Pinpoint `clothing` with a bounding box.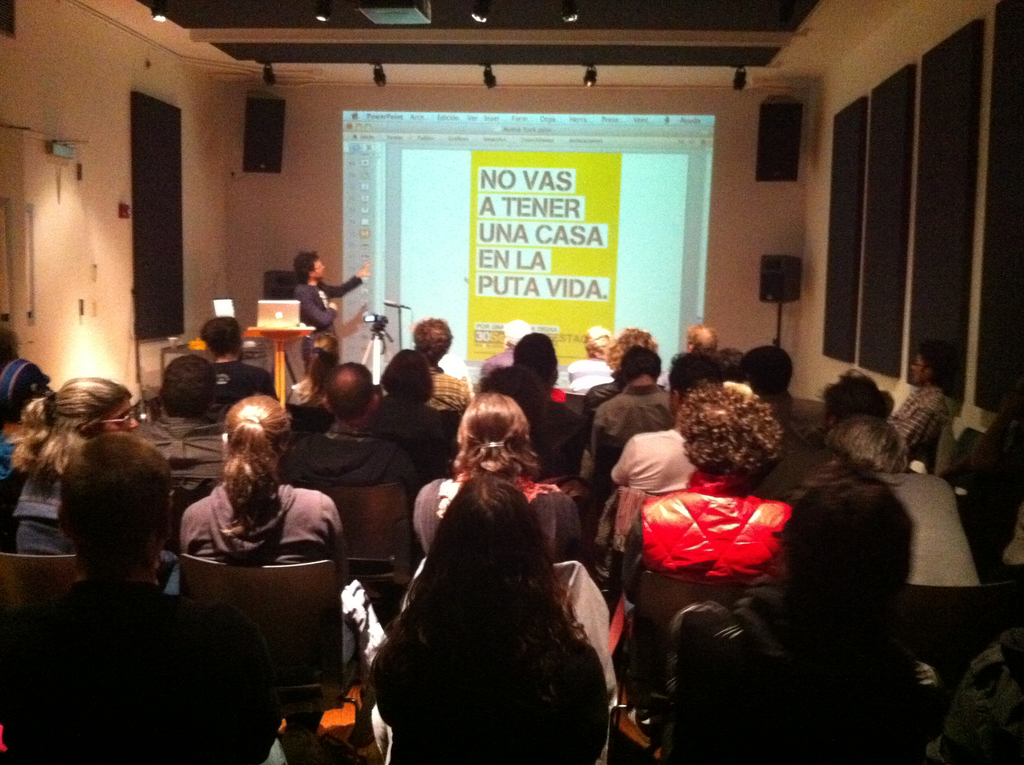
[362, 396, 455, 448].
